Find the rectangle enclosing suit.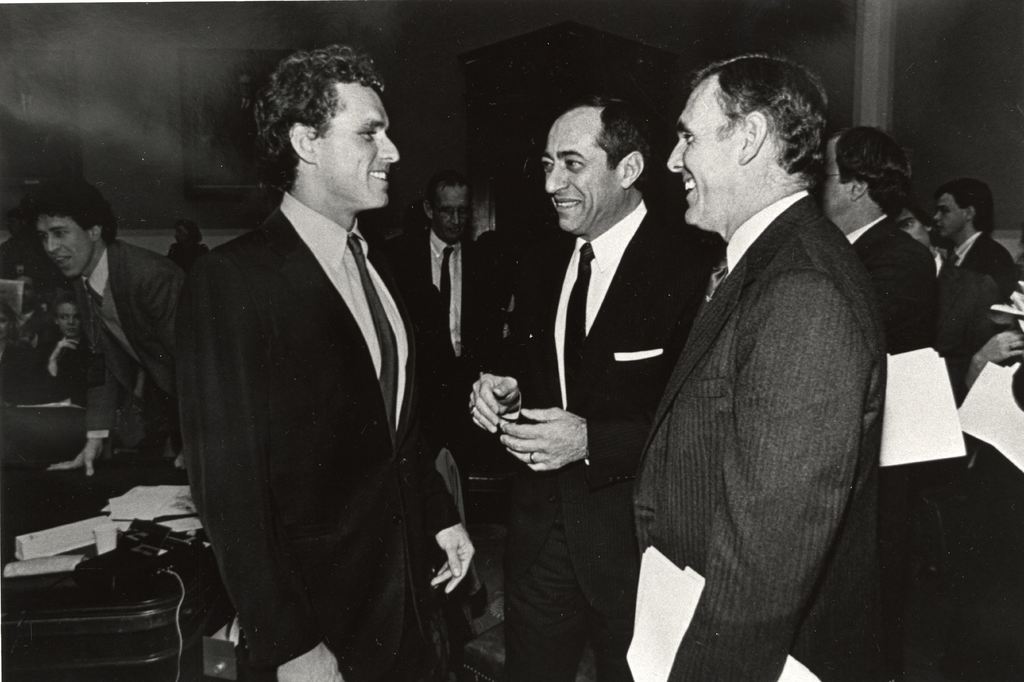
crop(479, 198, 717, 681).
